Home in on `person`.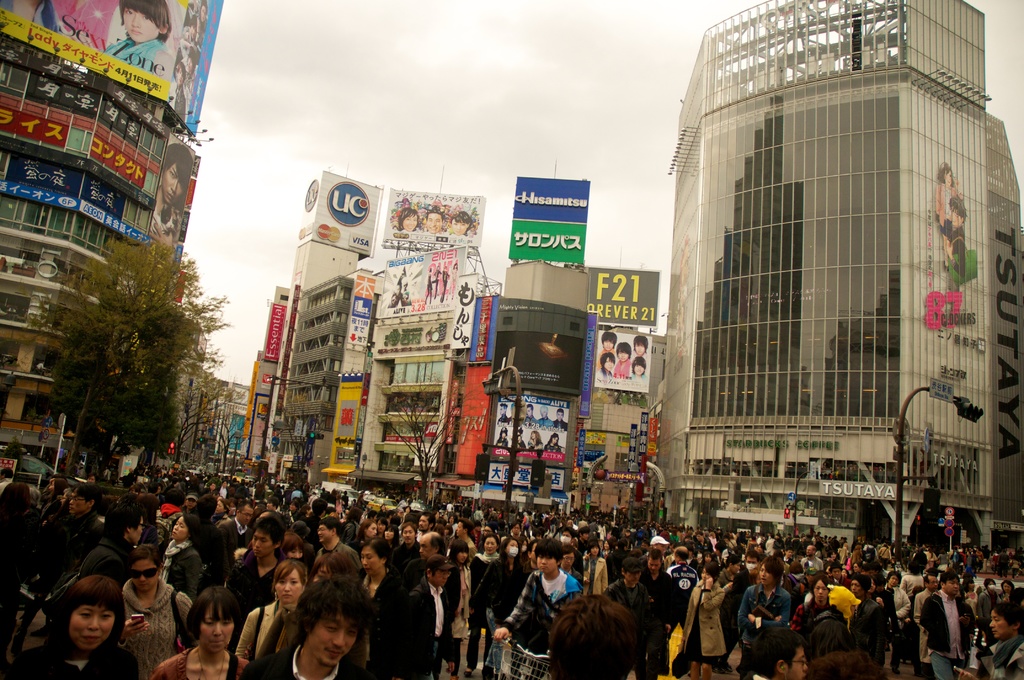
Homed in at bbox=[310, 515, 359, 574].
